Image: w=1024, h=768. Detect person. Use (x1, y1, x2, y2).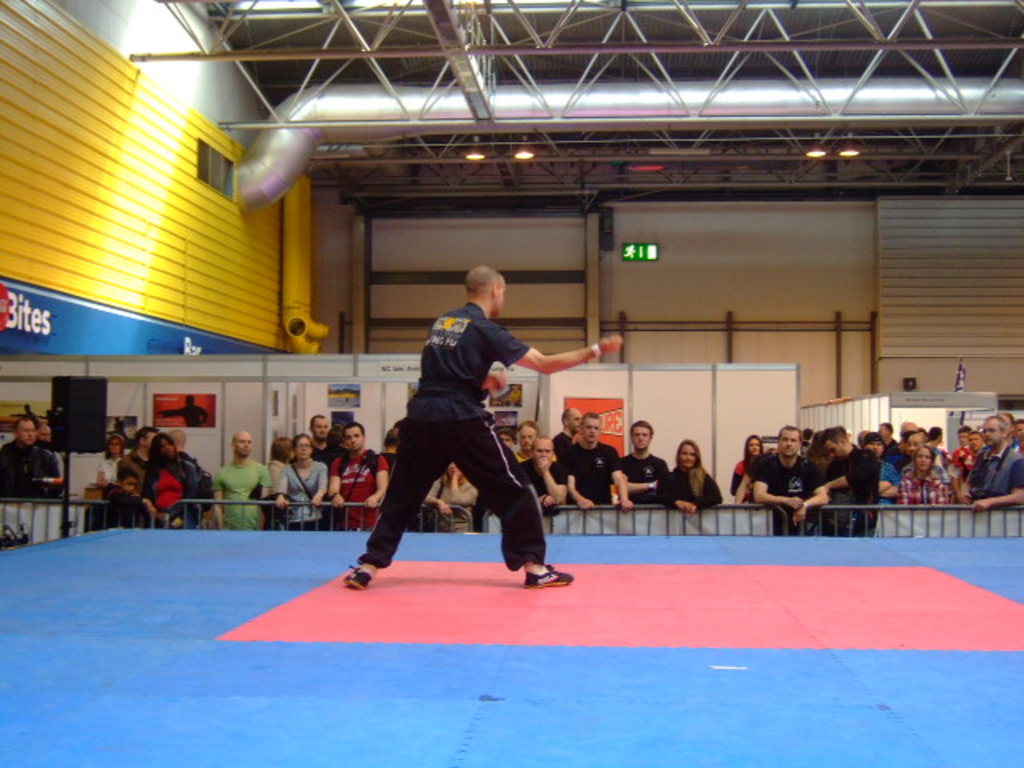
(730, 440, 760, 499).
